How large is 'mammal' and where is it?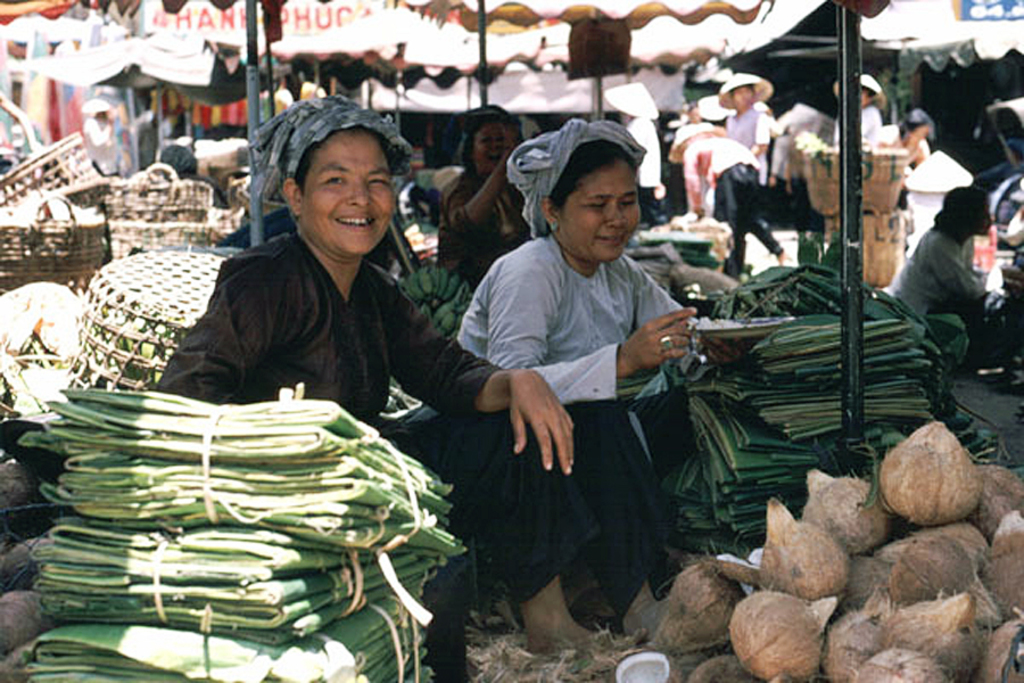
Bounding box: 437, 101, 536, 295.
